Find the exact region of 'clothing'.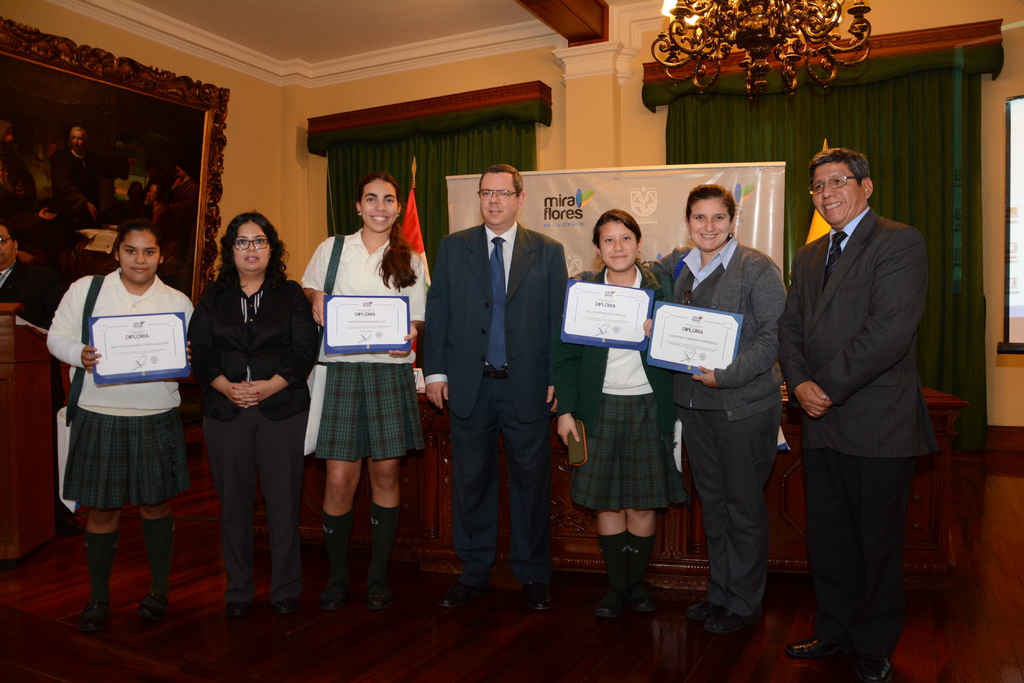
Exact region: (x1=42, y1=265, x2=195, y2=514).
